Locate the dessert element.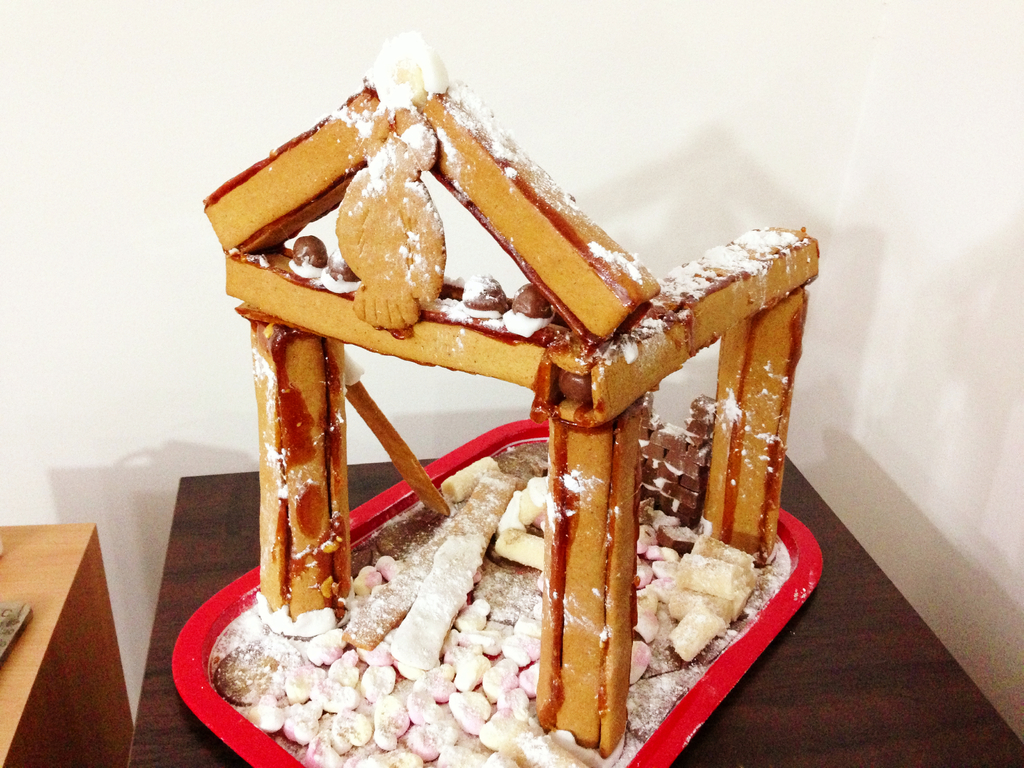
Element bbox: region(214, 26, 818, 767).
